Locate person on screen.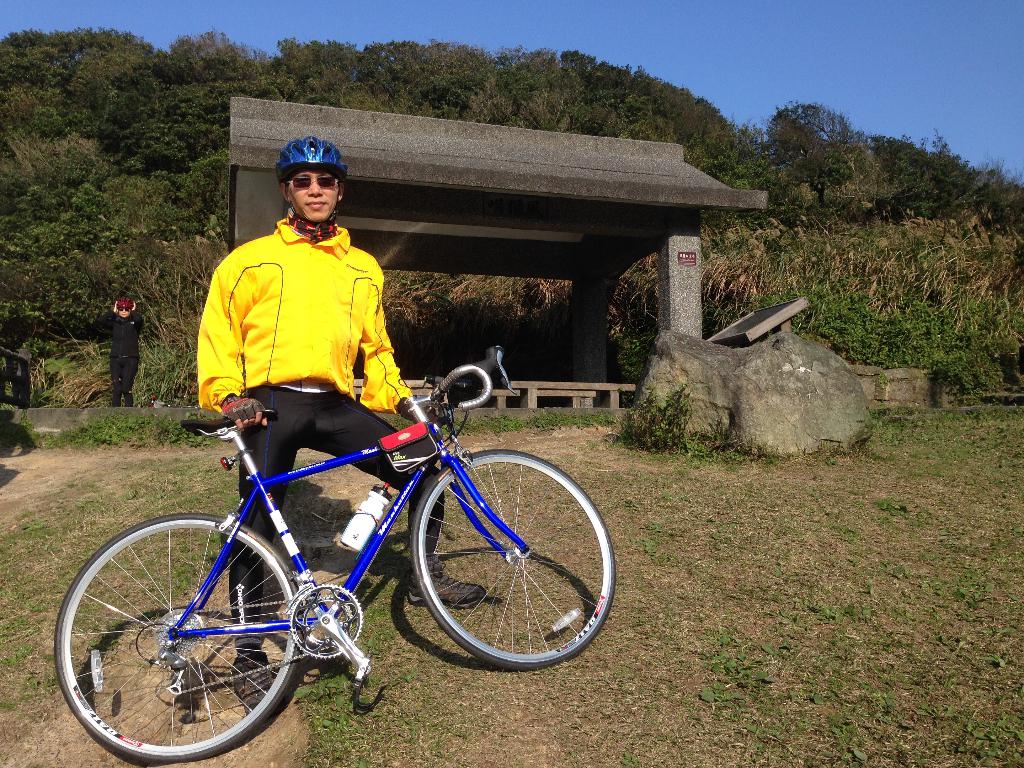
On screen at <box>183,180,483,615</box>.
